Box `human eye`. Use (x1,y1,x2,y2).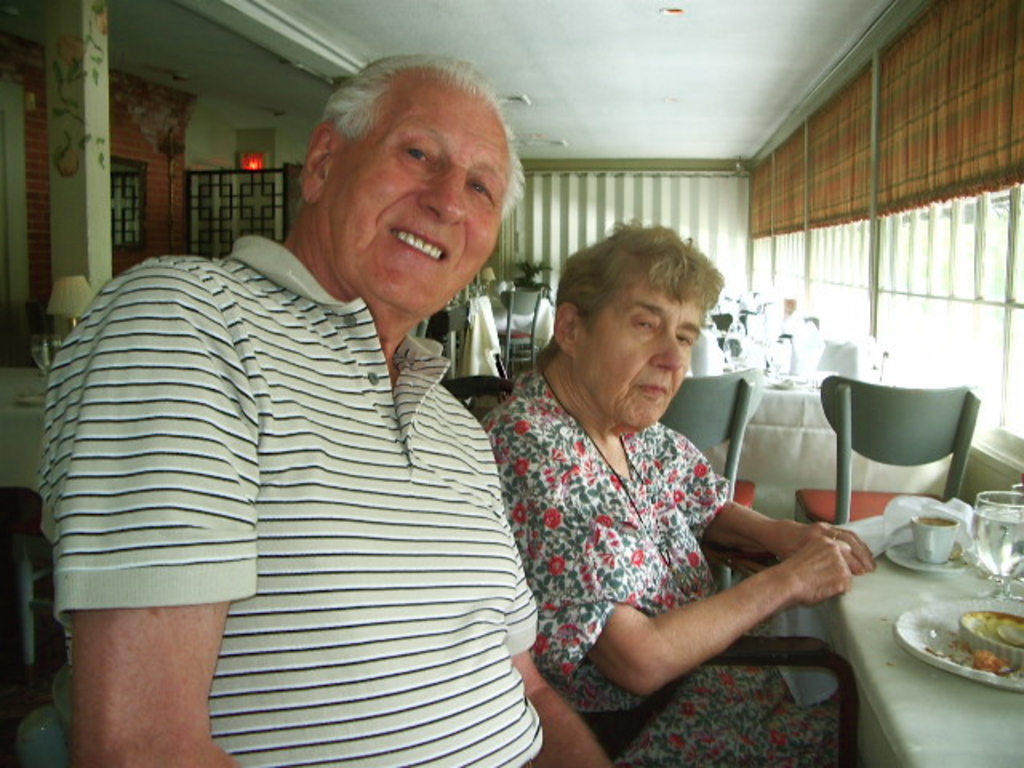
(398,138,432,171).
